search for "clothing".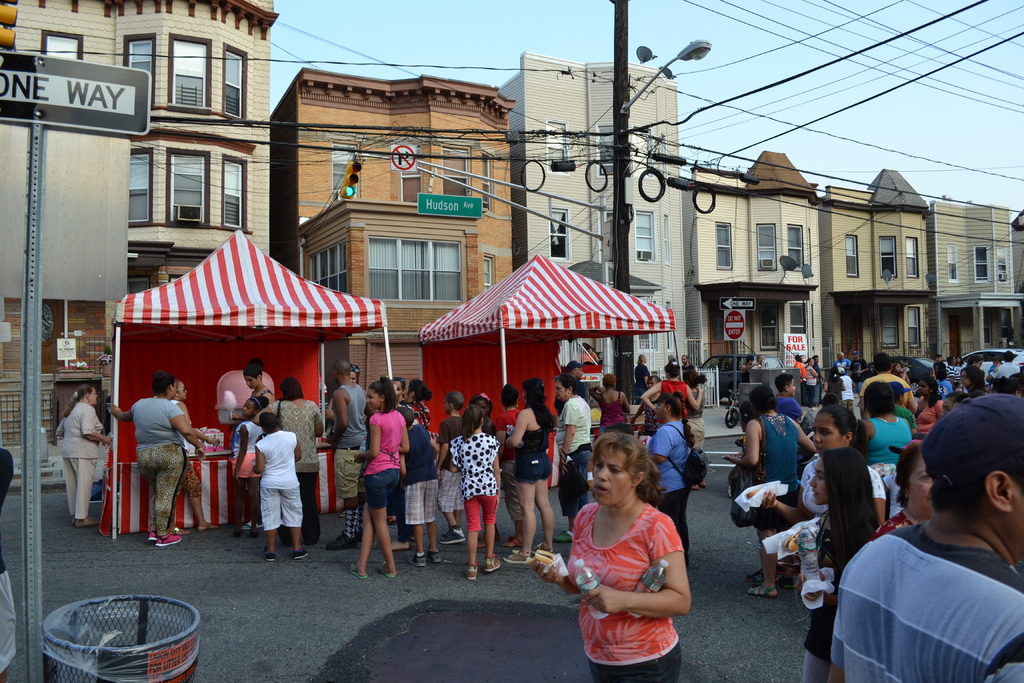
Found at pyautogui.locateOnScreen(400, 416, 435, 523).
